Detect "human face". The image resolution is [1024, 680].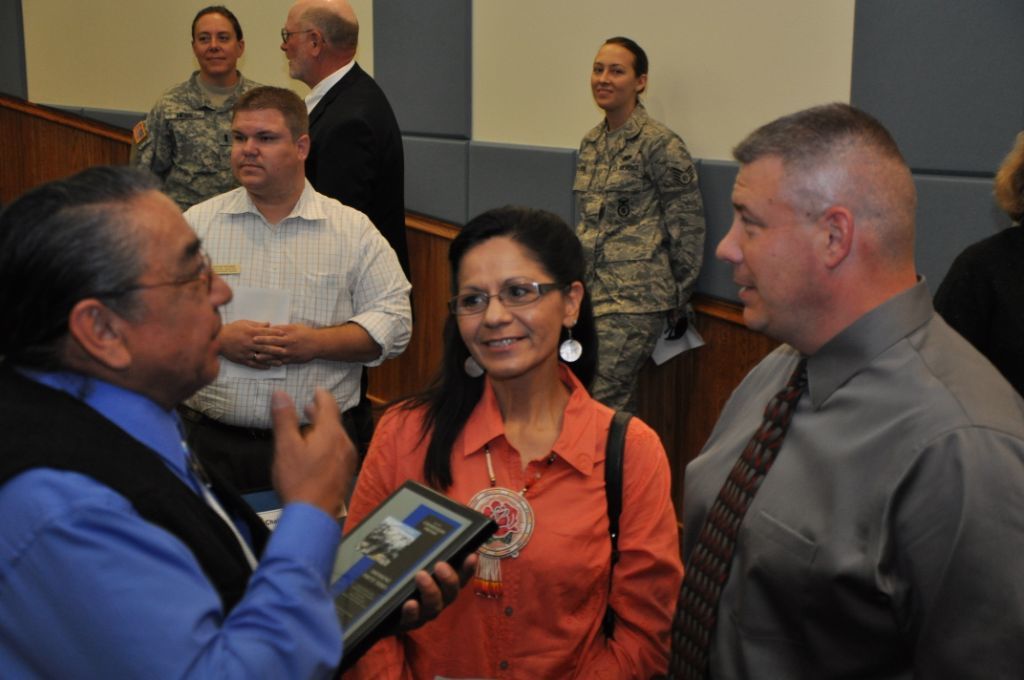
left=280, top=4, right=319, bottom=76.
